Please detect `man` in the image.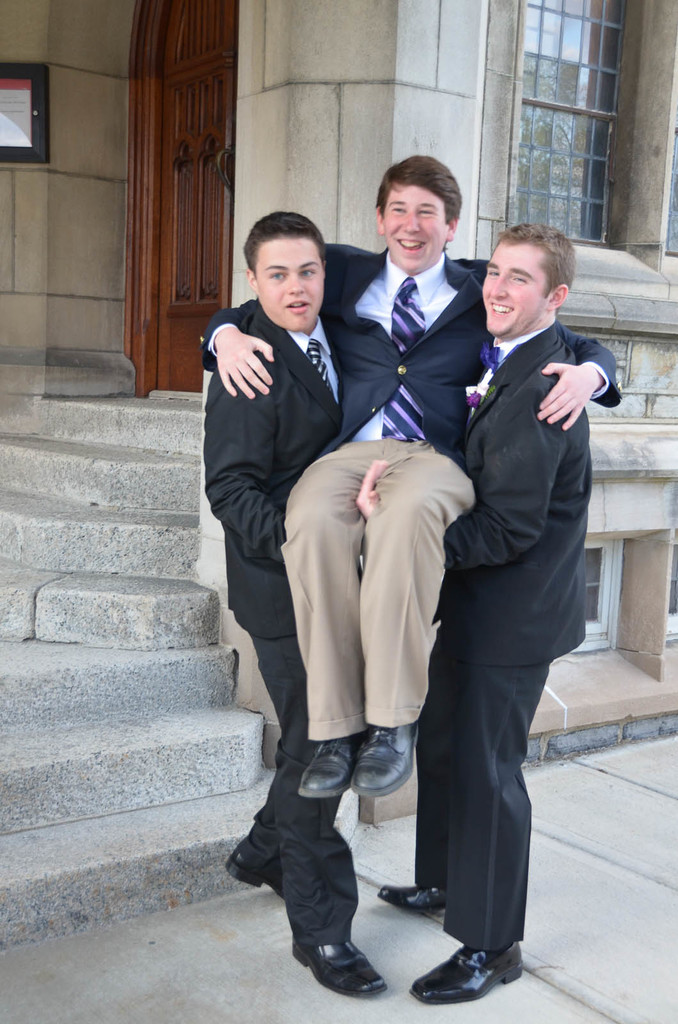
bbox(198, 152, 628, 798).
